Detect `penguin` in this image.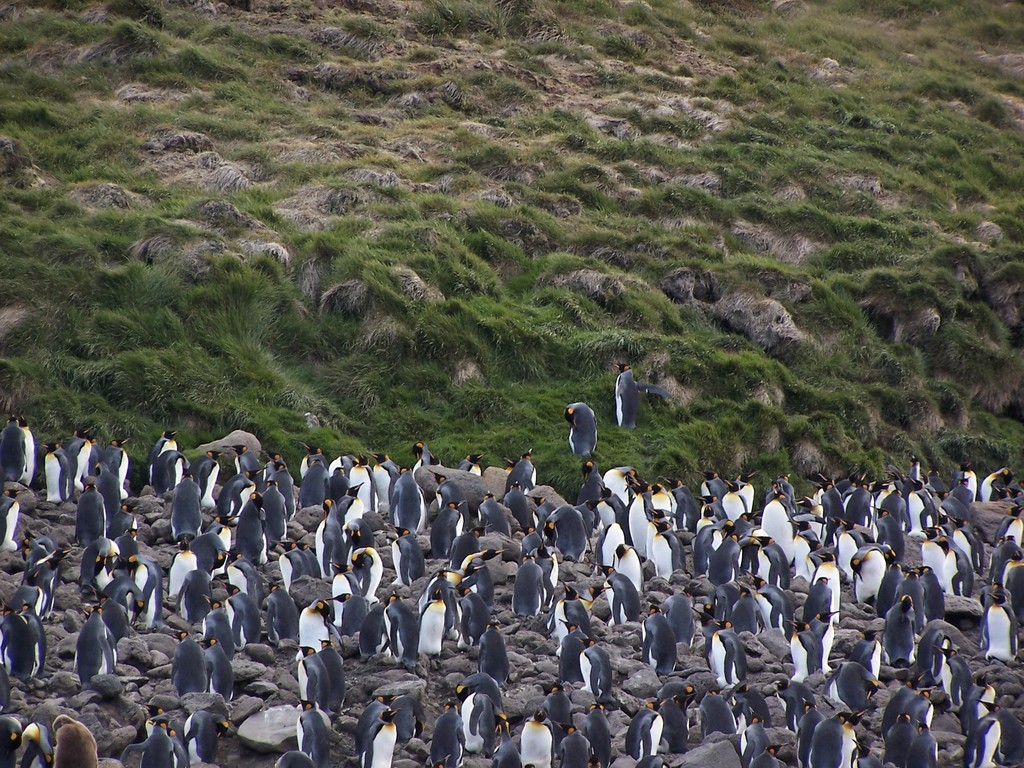
Detection: Rect(300, 458, 330, 512).
